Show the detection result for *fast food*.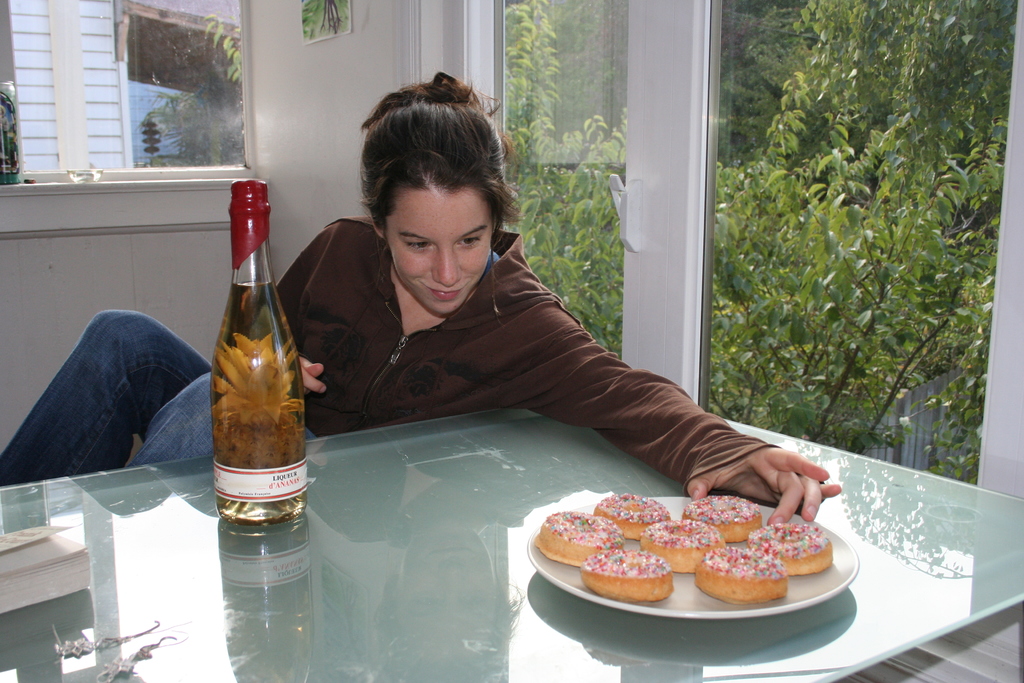
<bbox>589, 544, 672, 614</bbox>.
